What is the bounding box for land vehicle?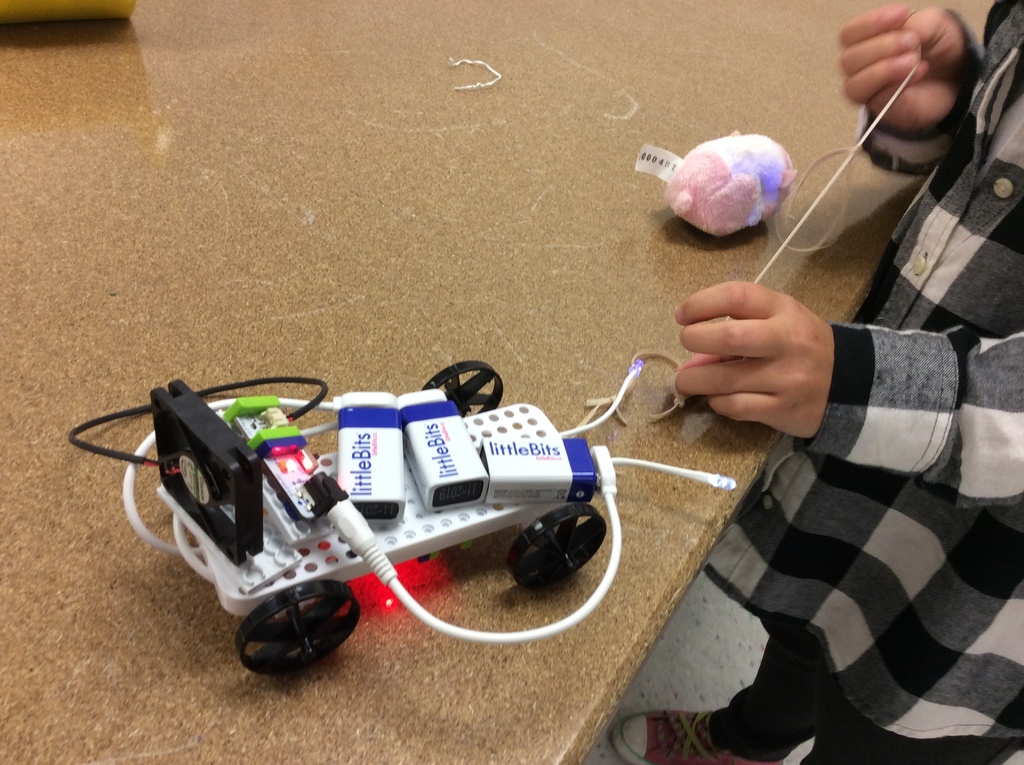
x1=65, y1=374, x2=591, y2=672.
